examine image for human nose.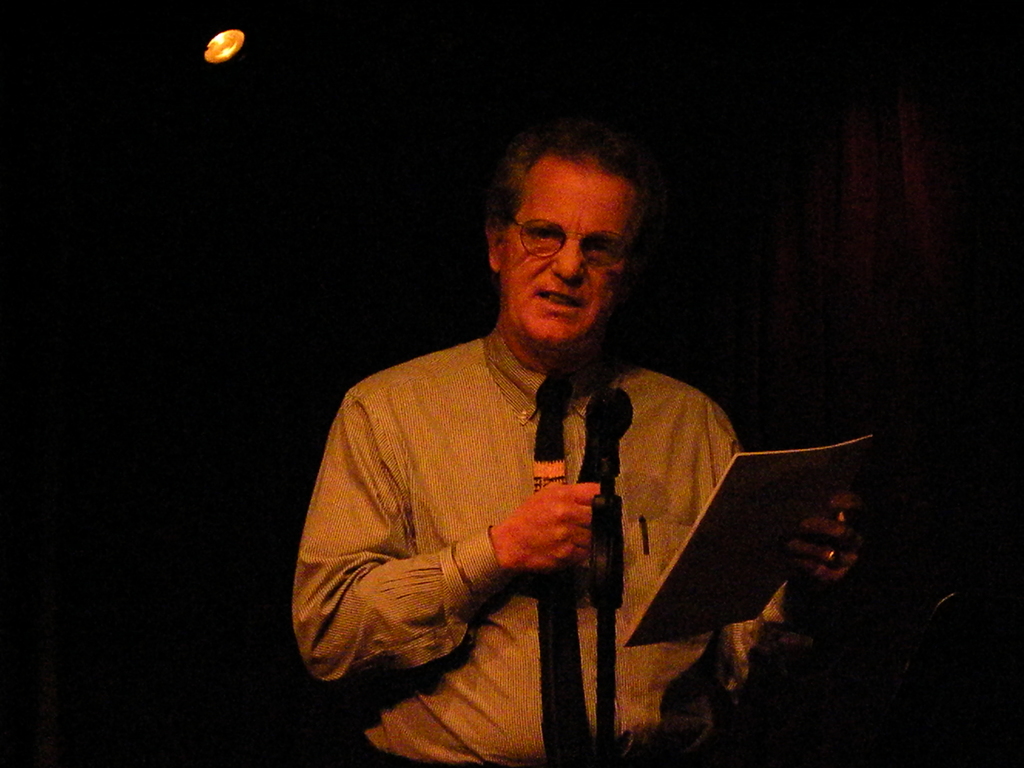
Examination result: bbox(546, 240, 584, 281).
